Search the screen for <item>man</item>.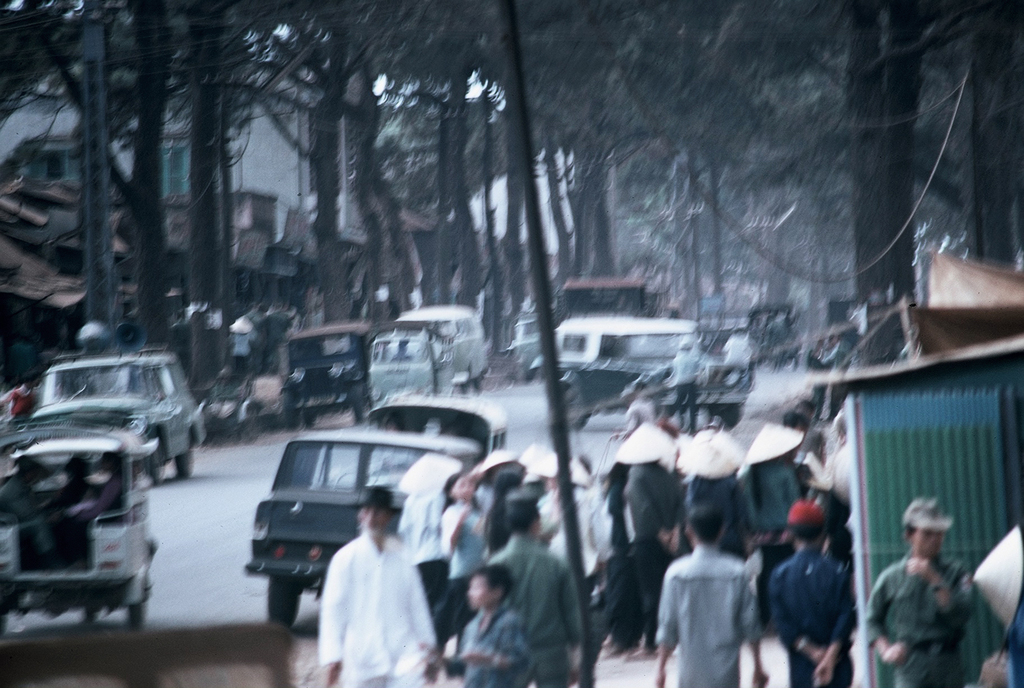
Found at rect(669, 336, 704, 441).
